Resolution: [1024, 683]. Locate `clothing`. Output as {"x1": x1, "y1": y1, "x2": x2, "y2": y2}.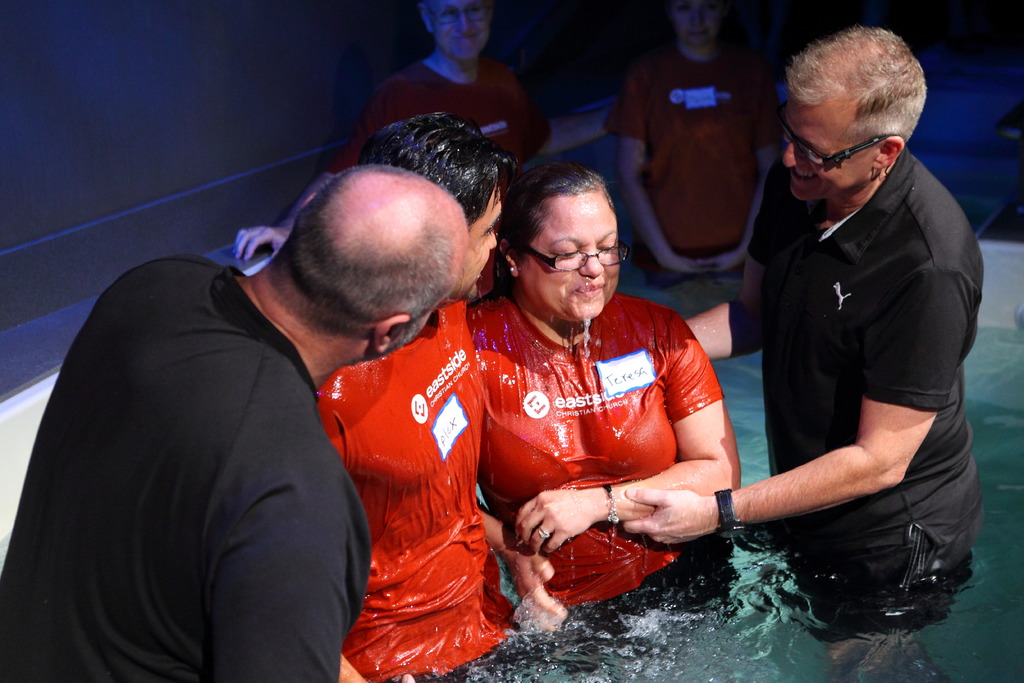
{"x1": 464, "y1": 279, "x2": 741, "y2": 641}.
